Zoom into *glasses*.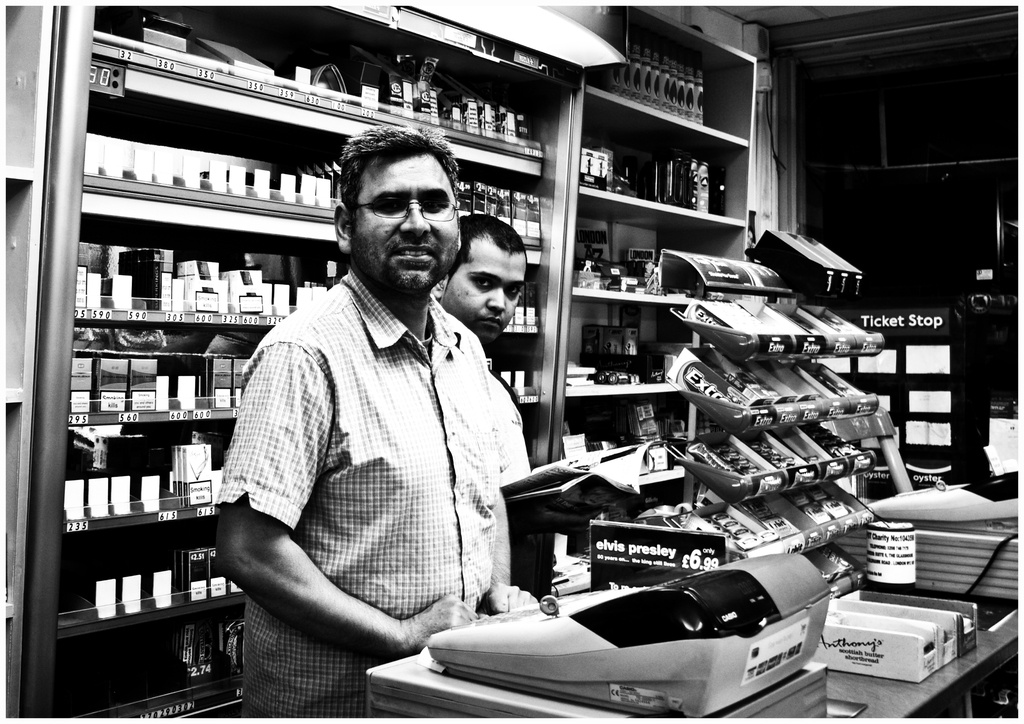
Zoom target: box(336, 188, 465, 232).
